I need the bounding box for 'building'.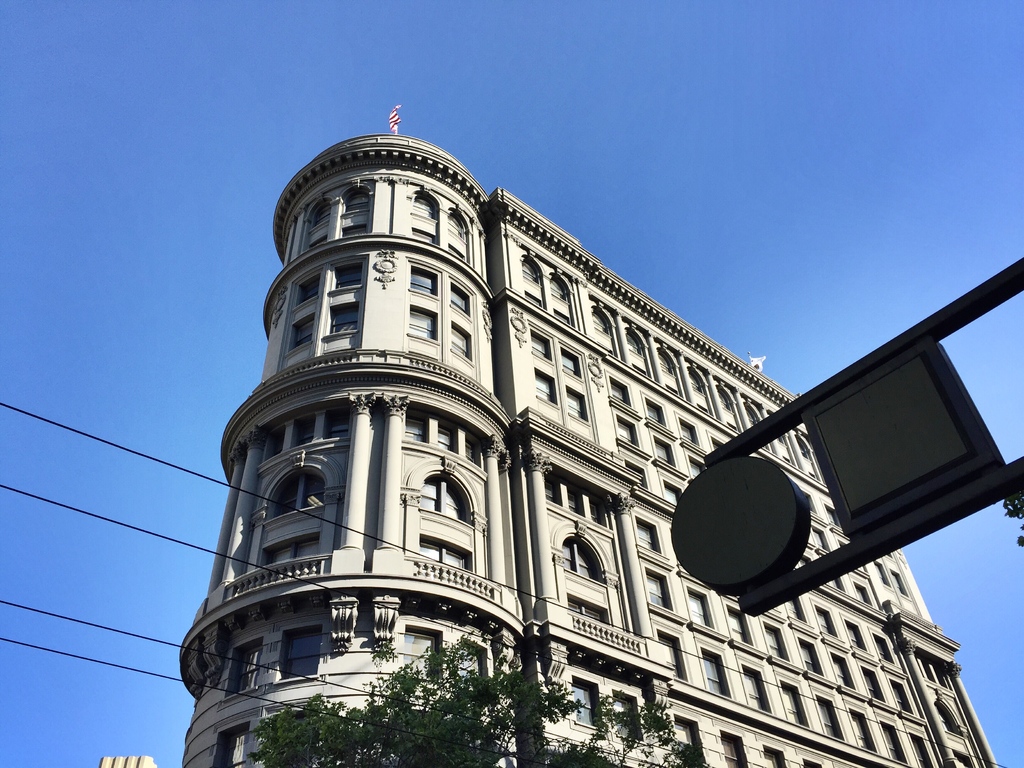
Here it is: bbox=(177, 143, 997, 767).
